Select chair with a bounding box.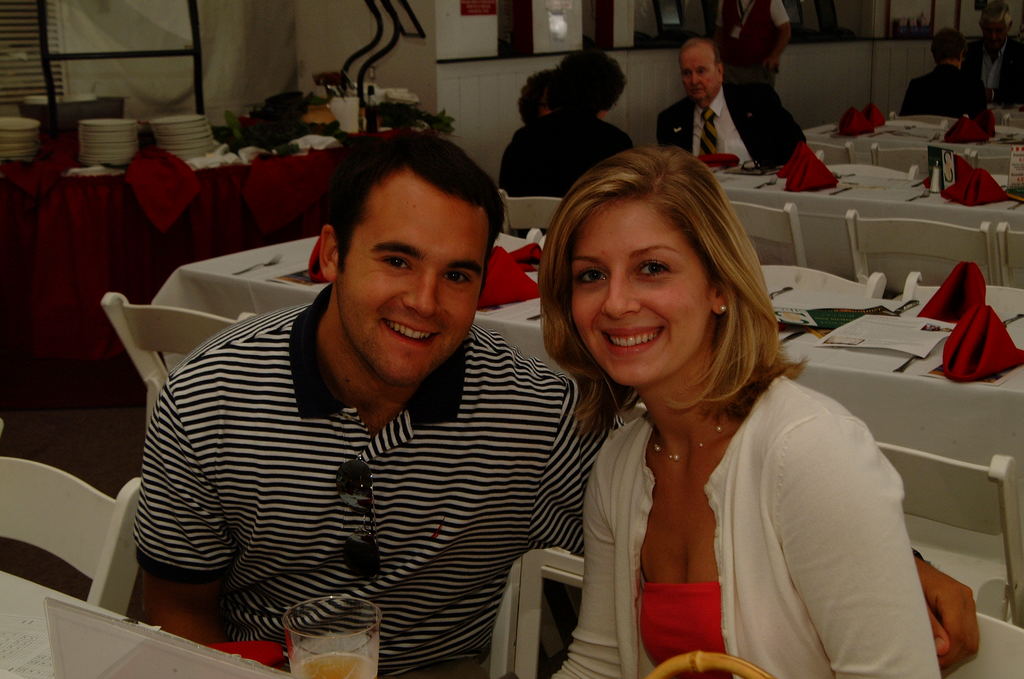
[0,451,145,612].
